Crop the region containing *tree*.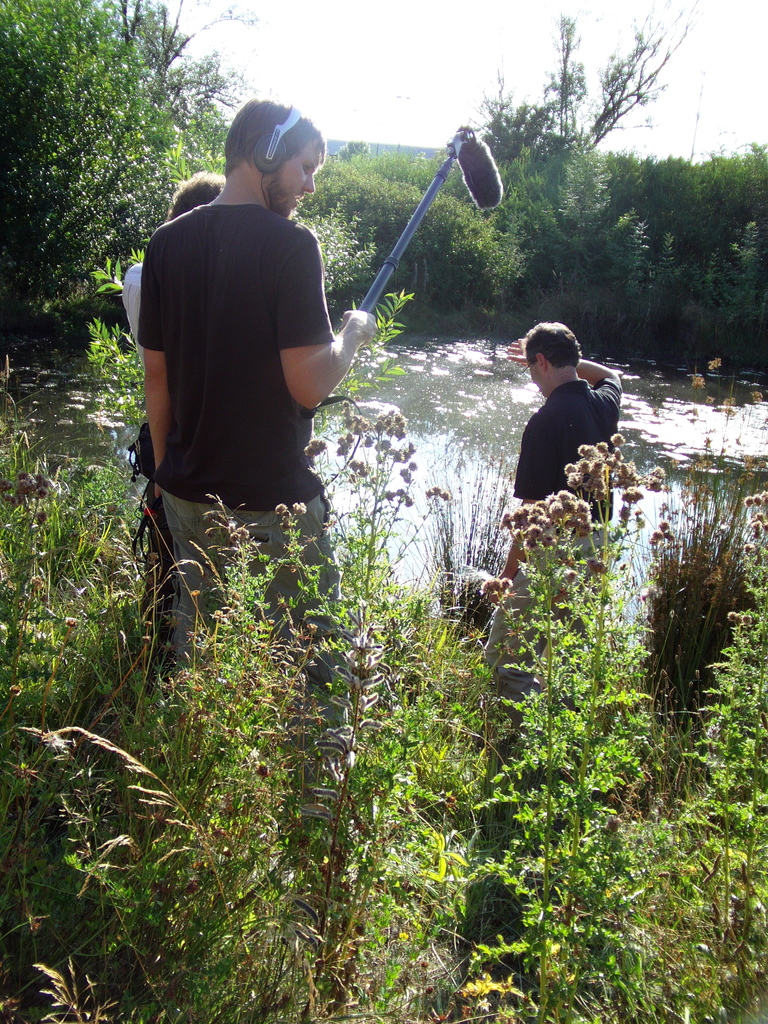
Crop region: <region>0, 0, 312, 468</region>.
